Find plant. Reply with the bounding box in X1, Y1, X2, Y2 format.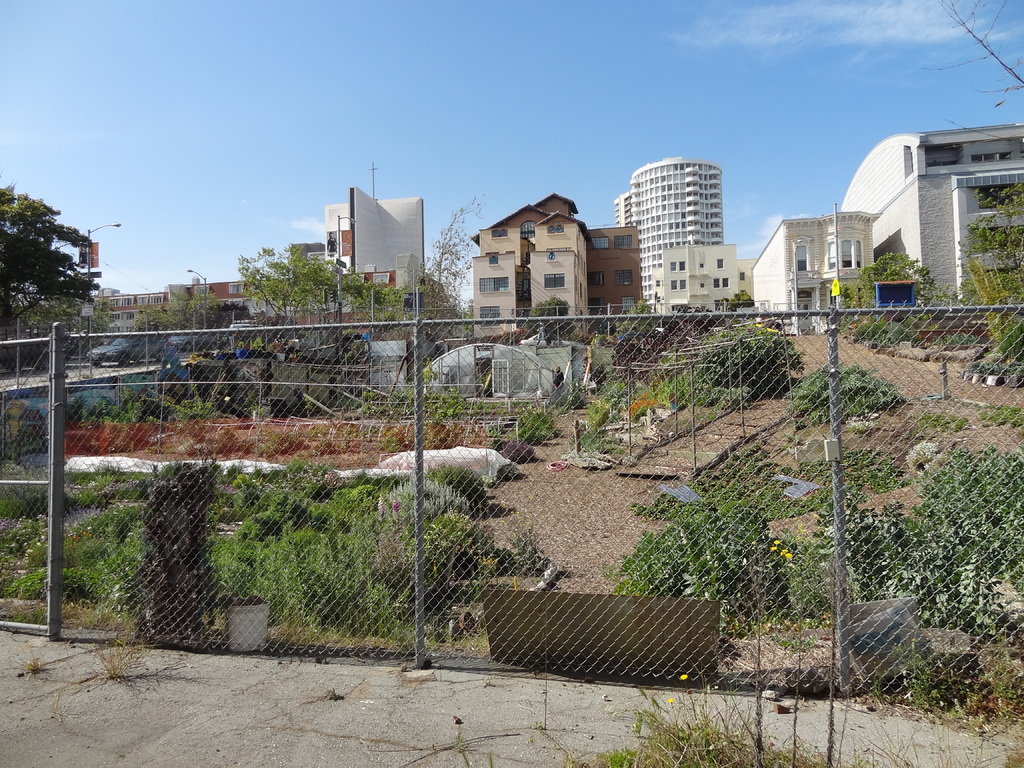
888, 430, 1023, 648.
